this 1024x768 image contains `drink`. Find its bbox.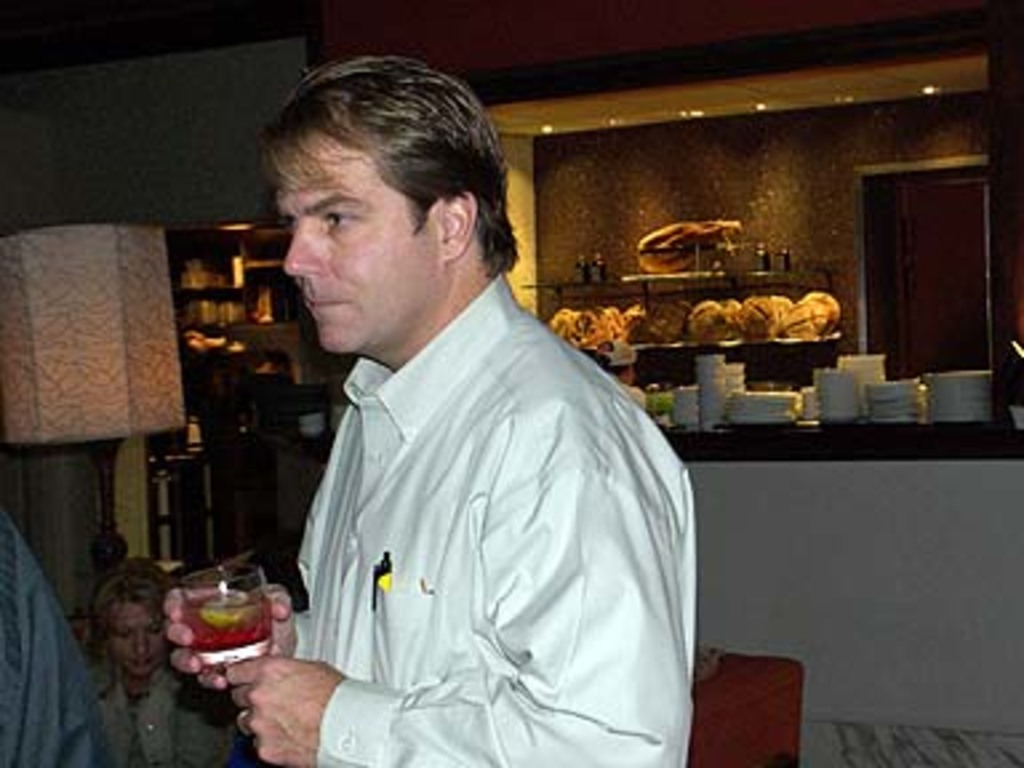
(x1=187, y1=595, x2=277, y2=659).
